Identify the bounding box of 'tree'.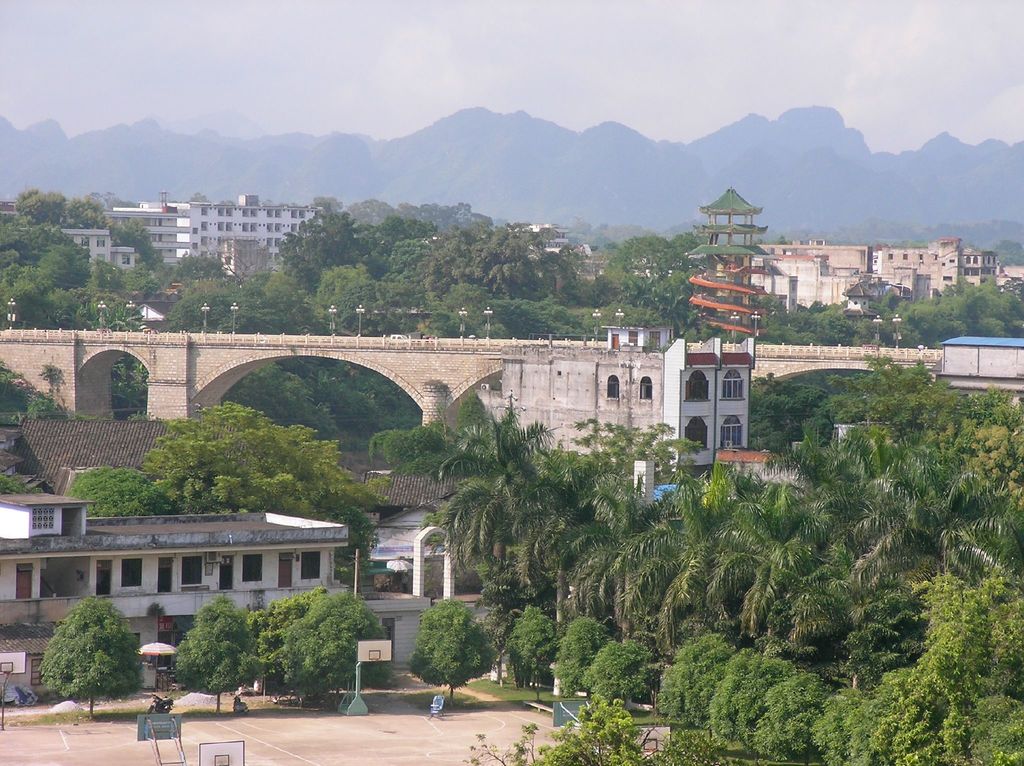
{"x1": 271, "y1": 208, "x2": 364, "y2": 293}.
